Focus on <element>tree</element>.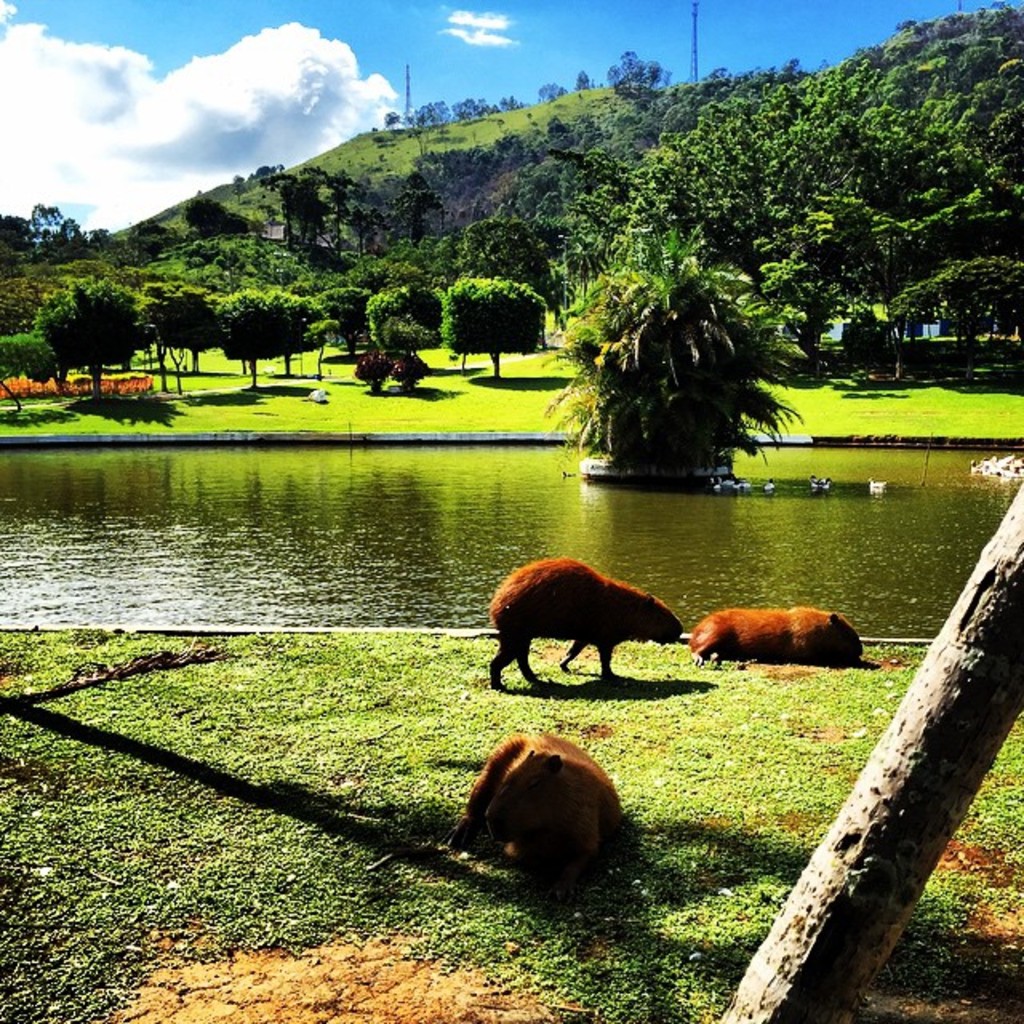
Focused at (left=378, top=285, right=448, bottom=370).
